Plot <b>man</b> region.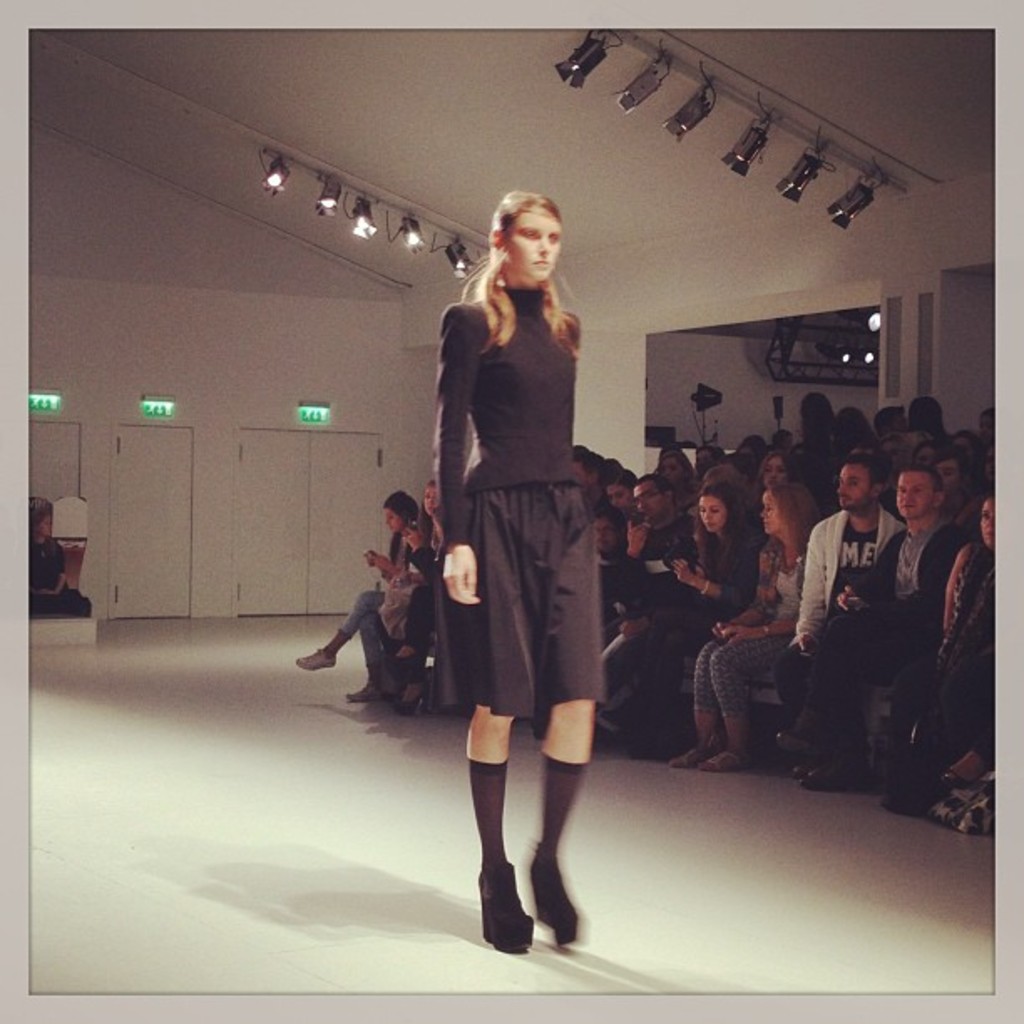
Plotted at bbox=(602, 472, 698, 704).
